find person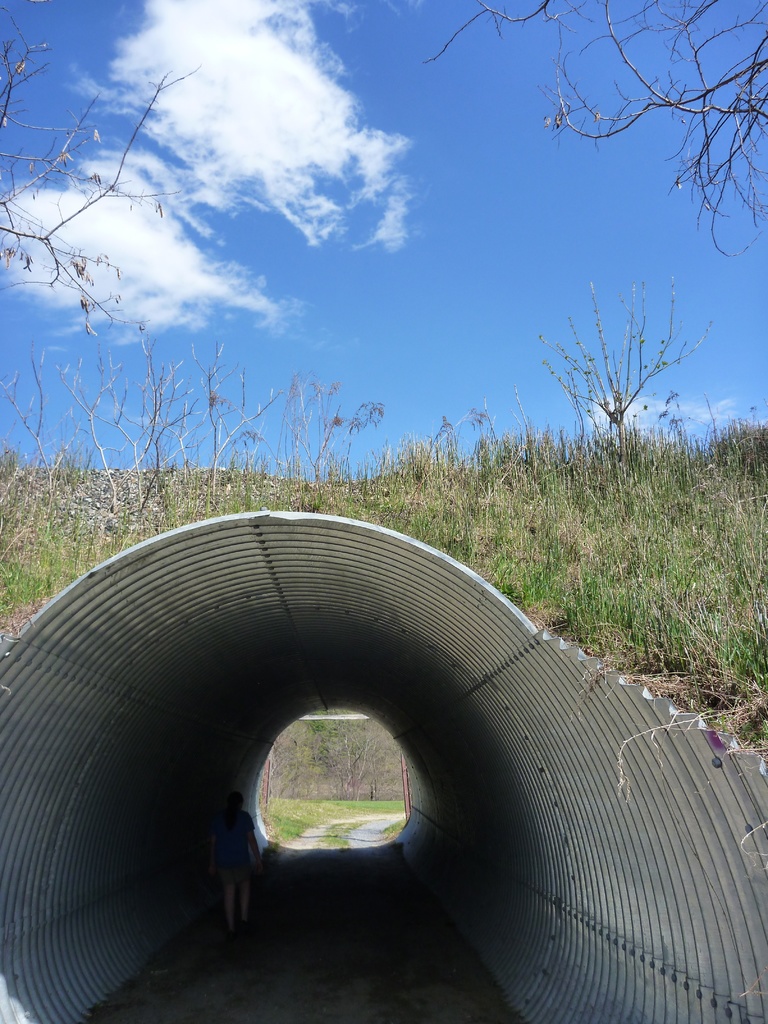
l=205, t=787, r=246, b=915
